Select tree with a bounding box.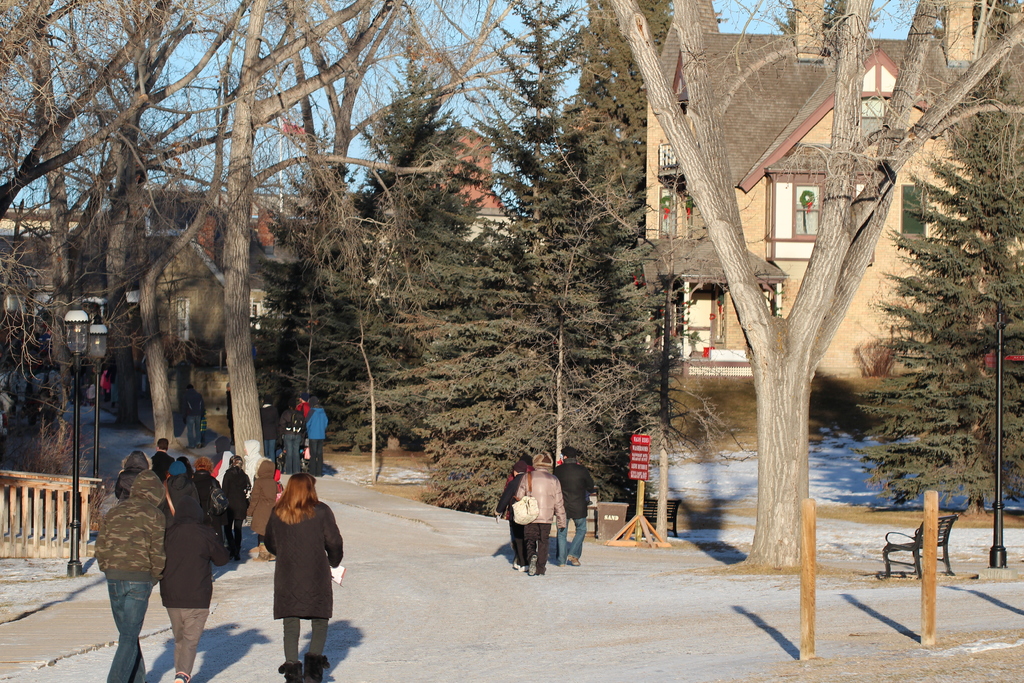
bbox(398, 0, 660, 513).
